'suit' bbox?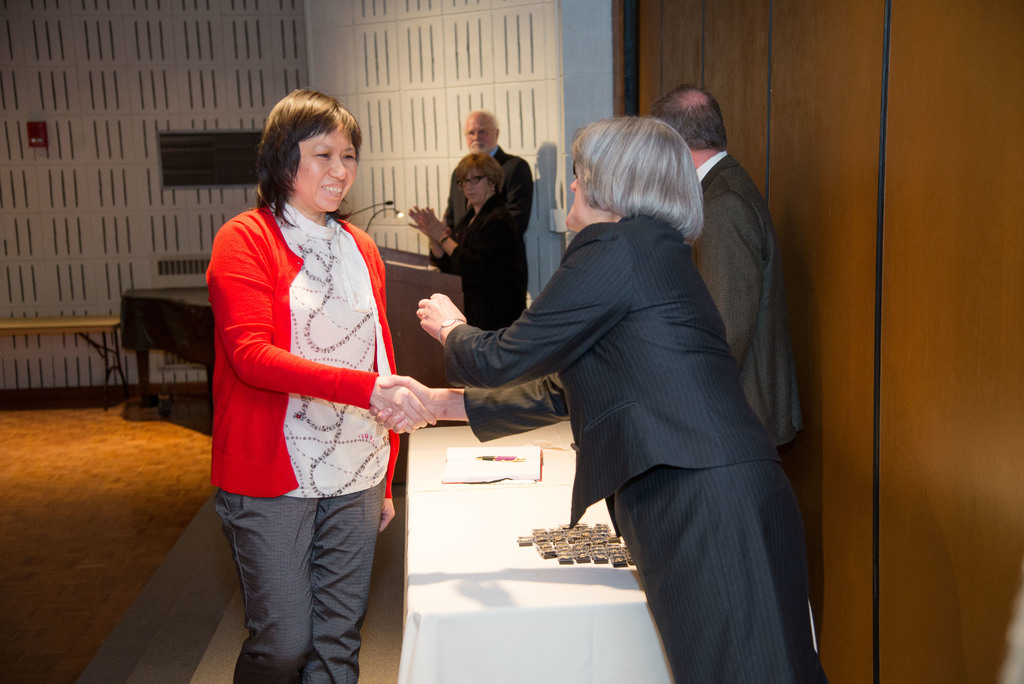
[x1=438, y1=145, x2=813, y2=648]
